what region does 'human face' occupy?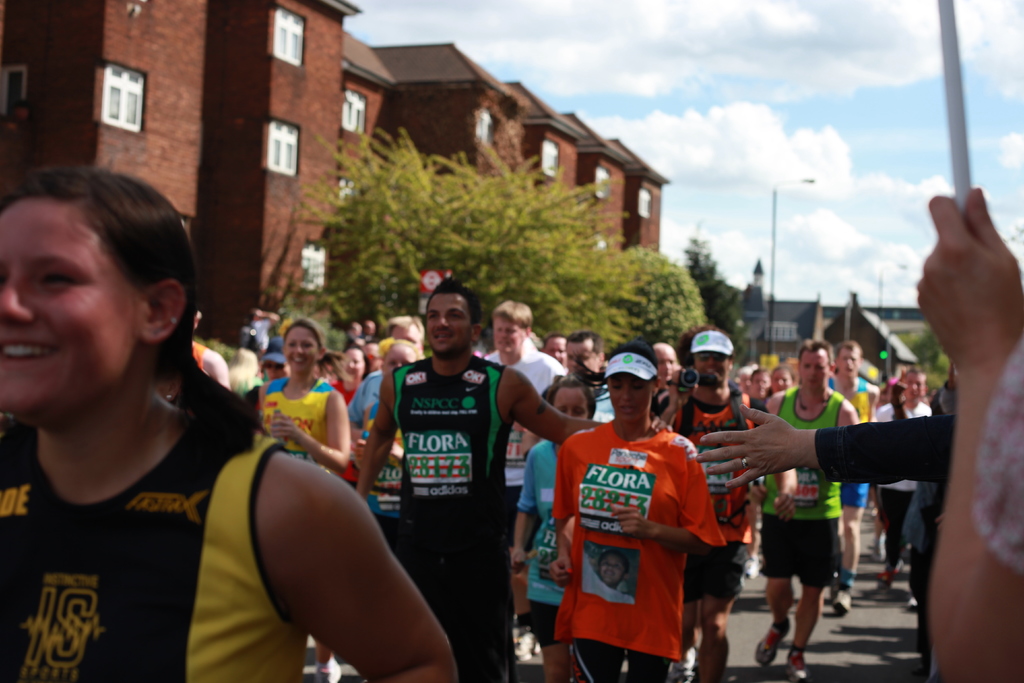
select_region(607, 374, 646, 426).
